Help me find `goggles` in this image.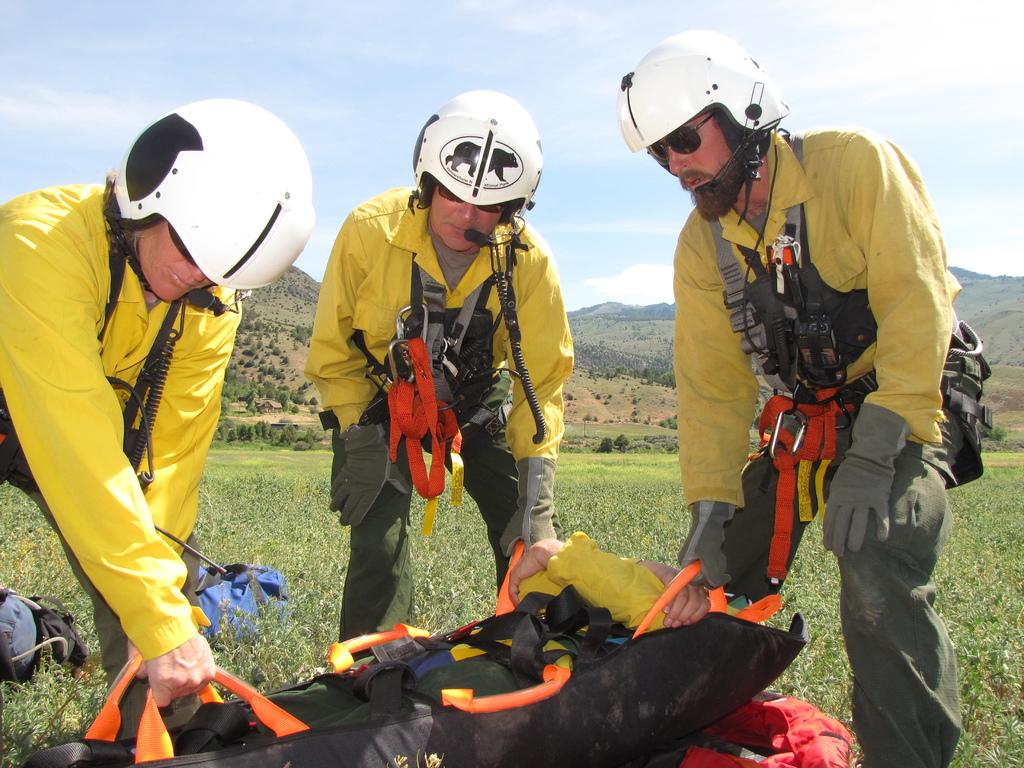
Found it: [x1=162, y1=205, x2=198, y2=271].
